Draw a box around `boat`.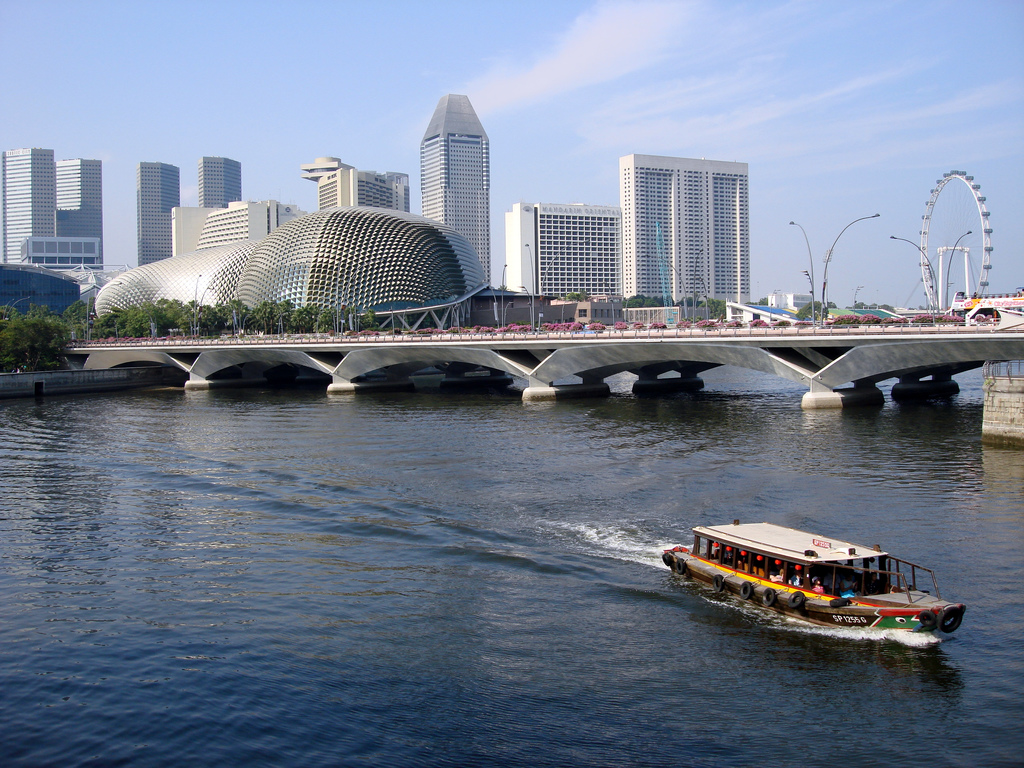
668:519:977:651.
